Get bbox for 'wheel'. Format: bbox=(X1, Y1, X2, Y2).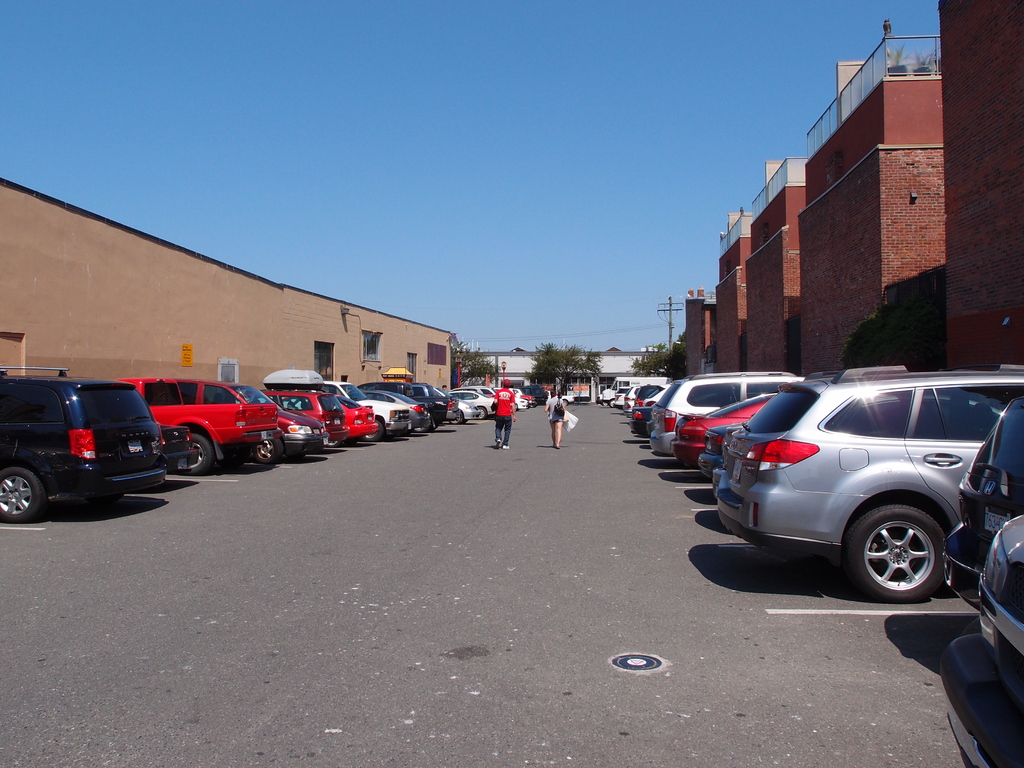
bbox=(451, 411, 463, 426).
